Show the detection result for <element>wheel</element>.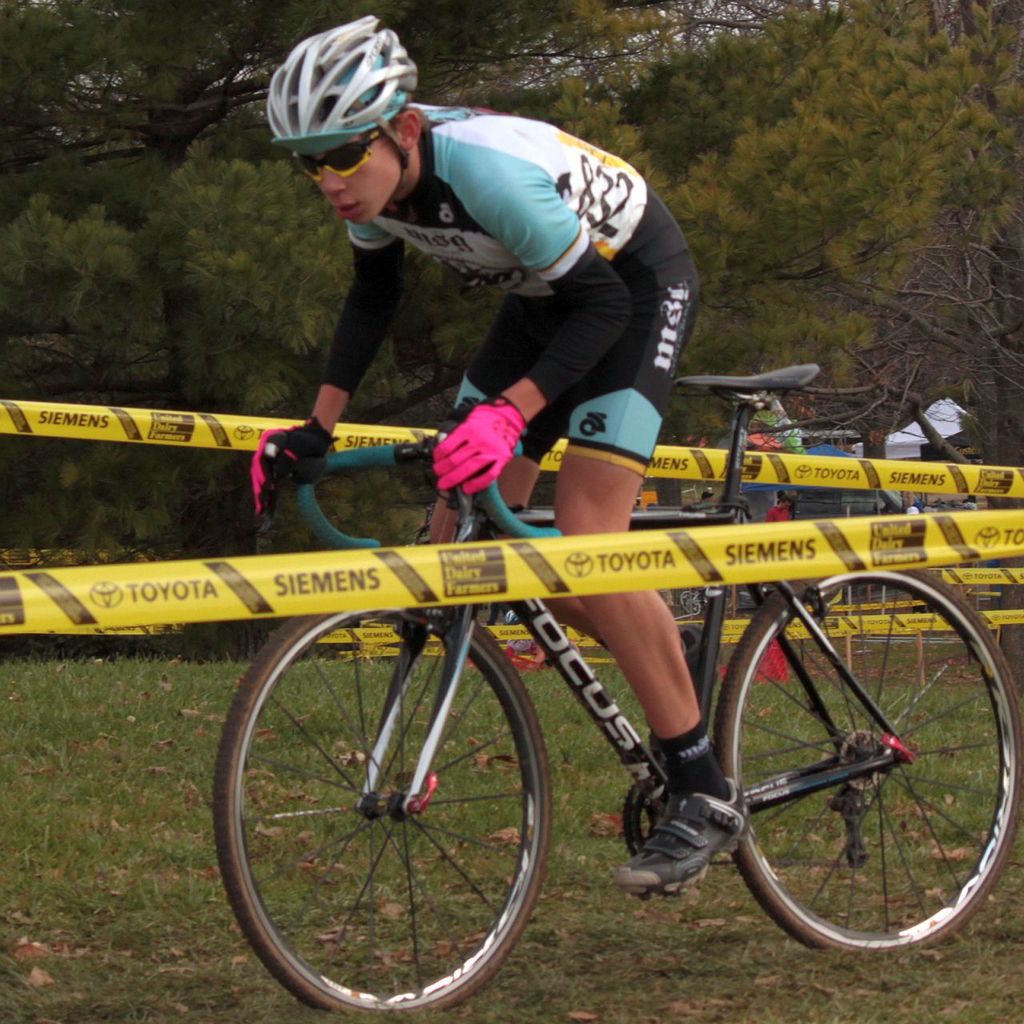
region(705, 554, 1023, 955).
